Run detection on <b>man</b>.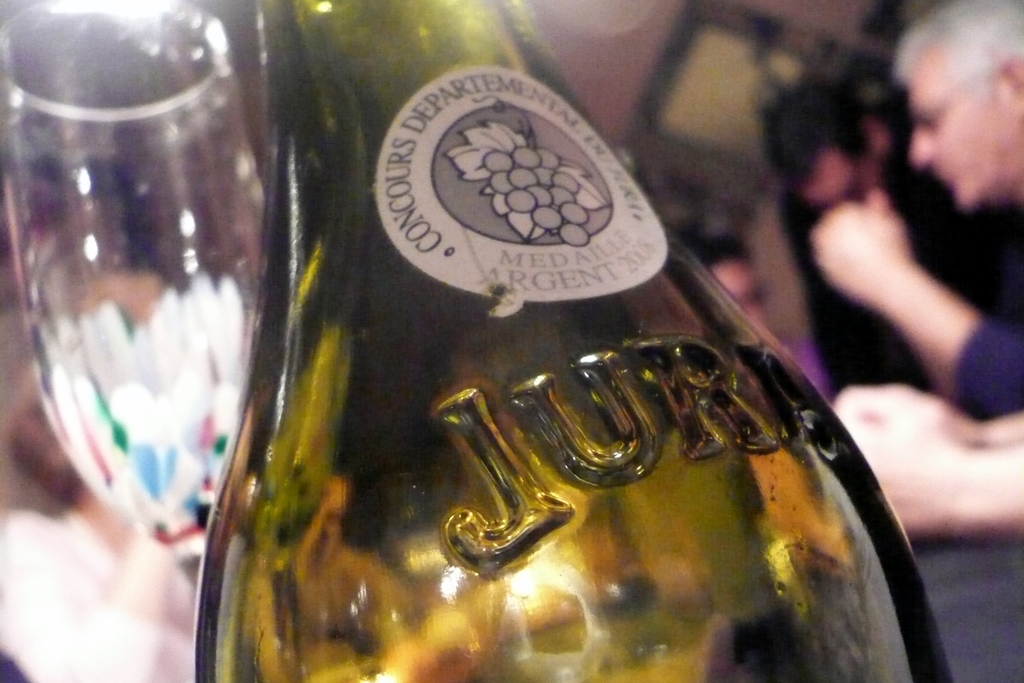
Result: bbox=(760, 69, 1023, 407).
